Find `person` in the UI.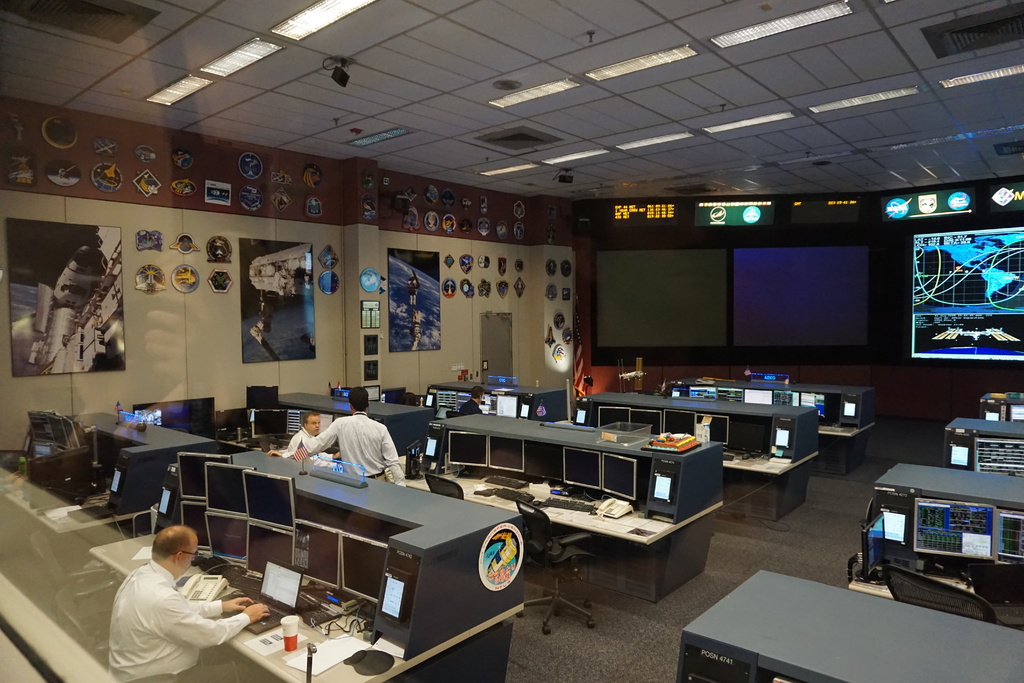
UI element at (102,521,232,680).
